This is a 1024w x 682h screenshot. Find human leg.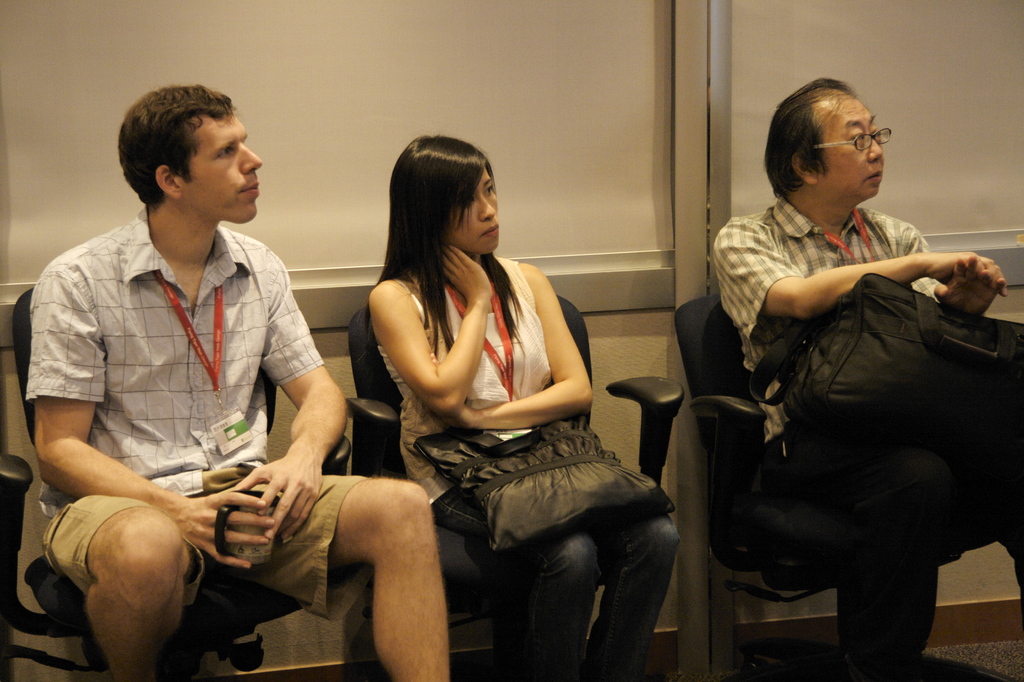
Bounding box: left=429, top=486, right=595, bottom=681.
